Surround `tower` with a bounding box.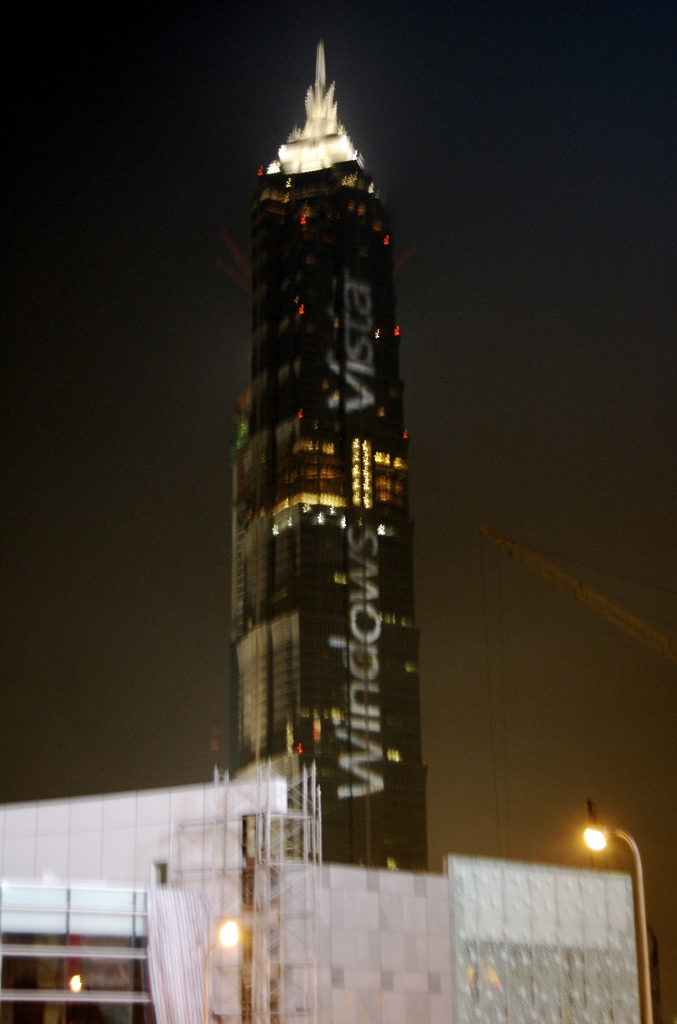
left=228, top=44, right=409, bottom=868.
